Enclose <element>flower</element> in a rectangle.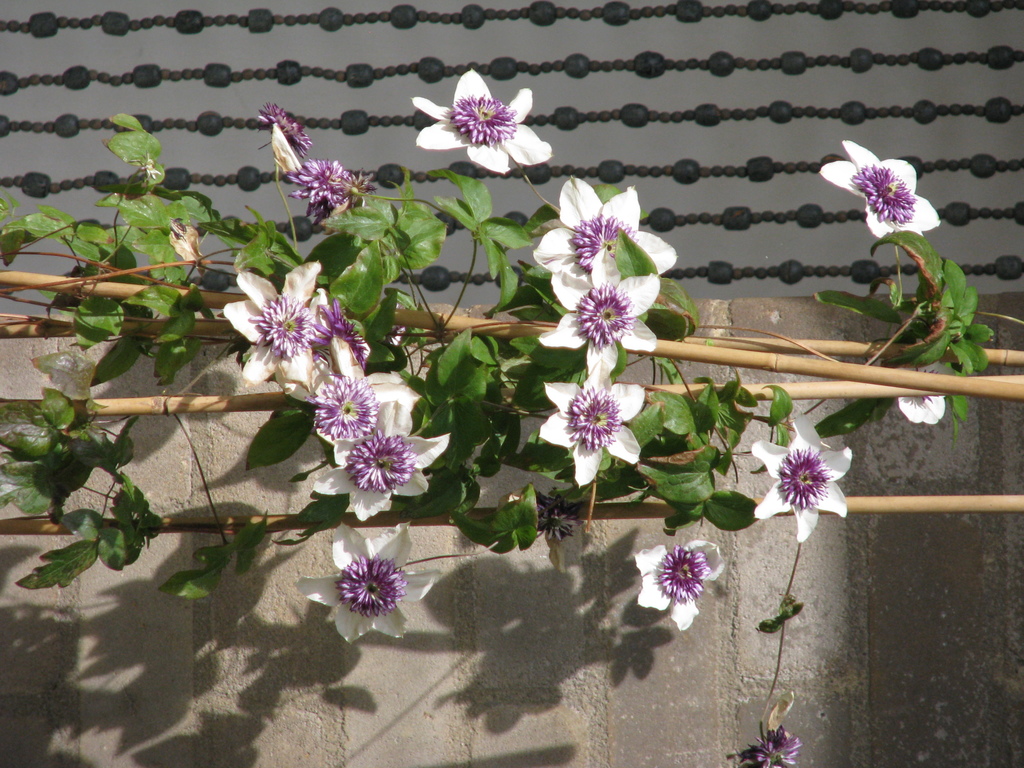
252/103/316/150.
